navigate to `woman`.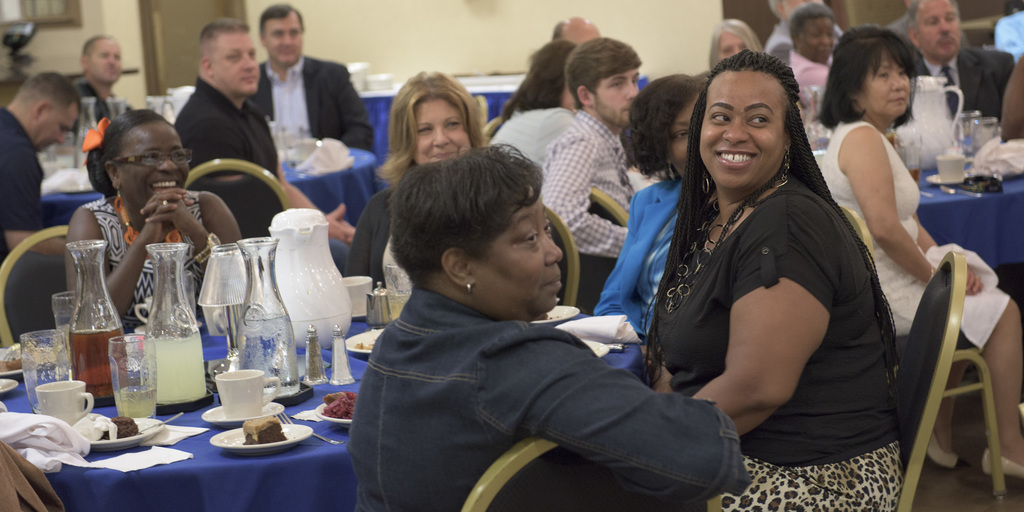
Navigation target: <region>648, 48, 906, 511</region>.
